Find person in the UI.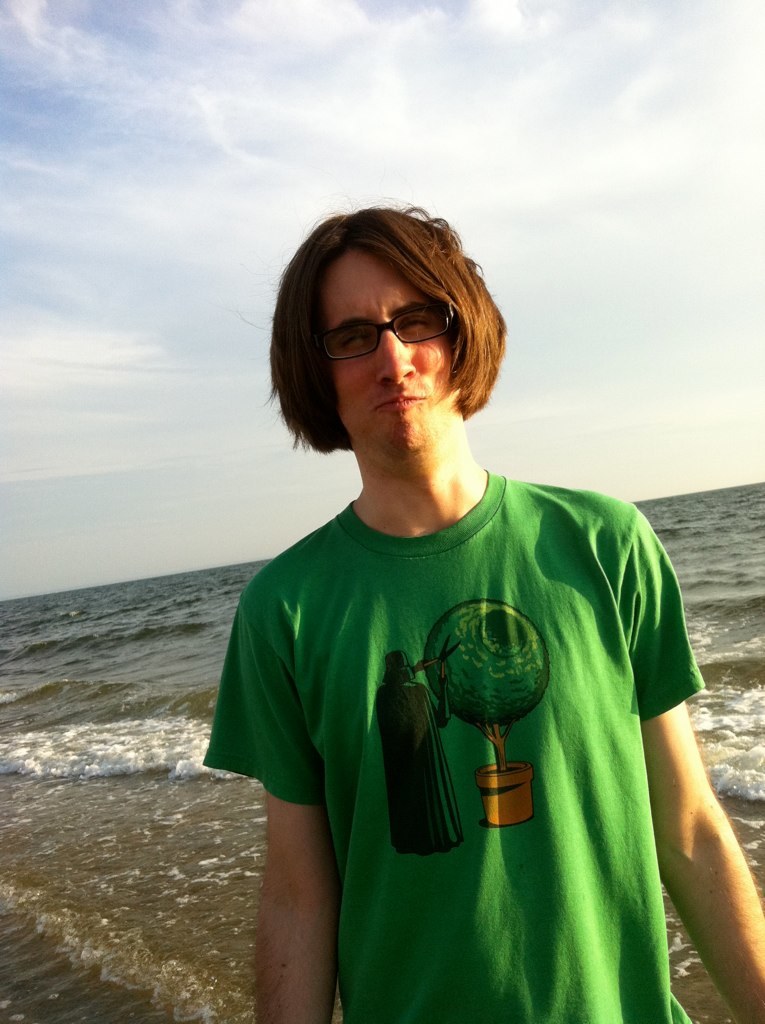
UI element at x1=201, y1=197, x2=764, y2=1023.
